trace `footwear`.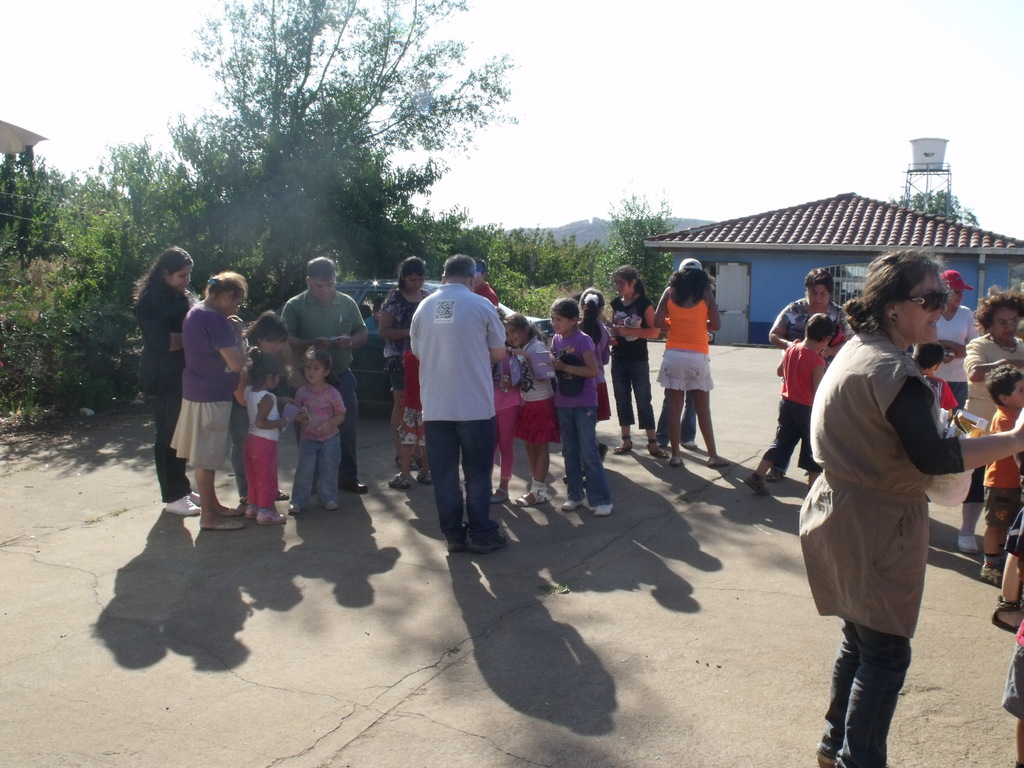
Traced to [767,467,784,480].
